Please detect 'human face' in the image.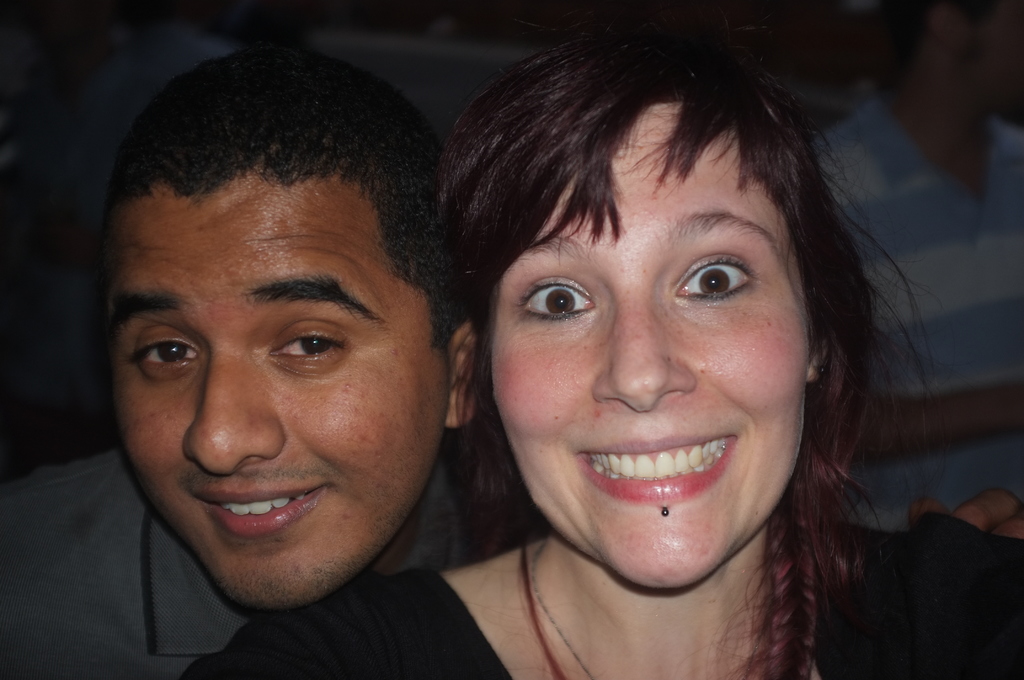
bbox=[110, 187, 447, 617].
